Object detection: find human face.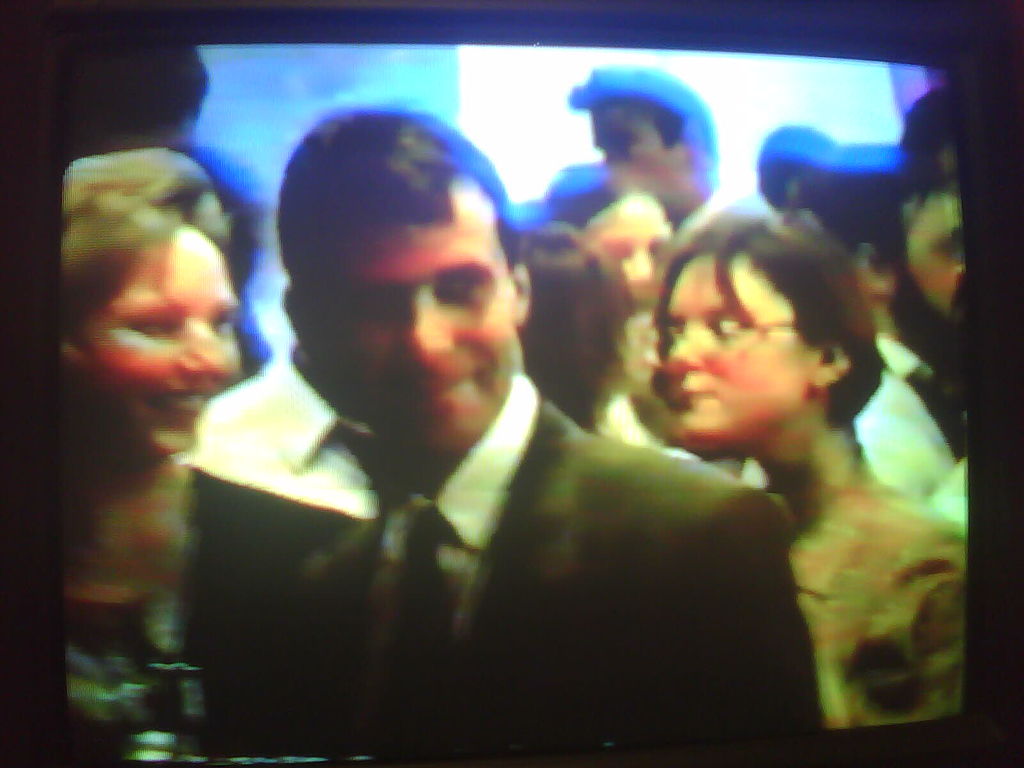
(589, 105, 682, 203).
